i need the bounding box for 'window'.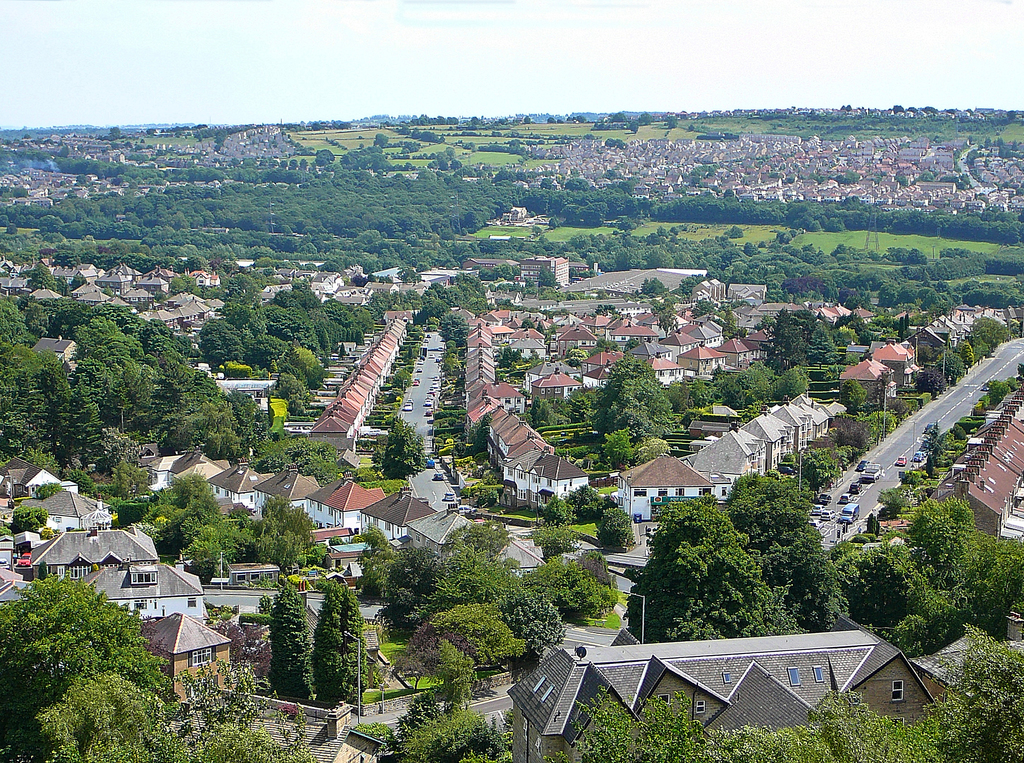
Here it is: detection(238, 575, 244, 581).
